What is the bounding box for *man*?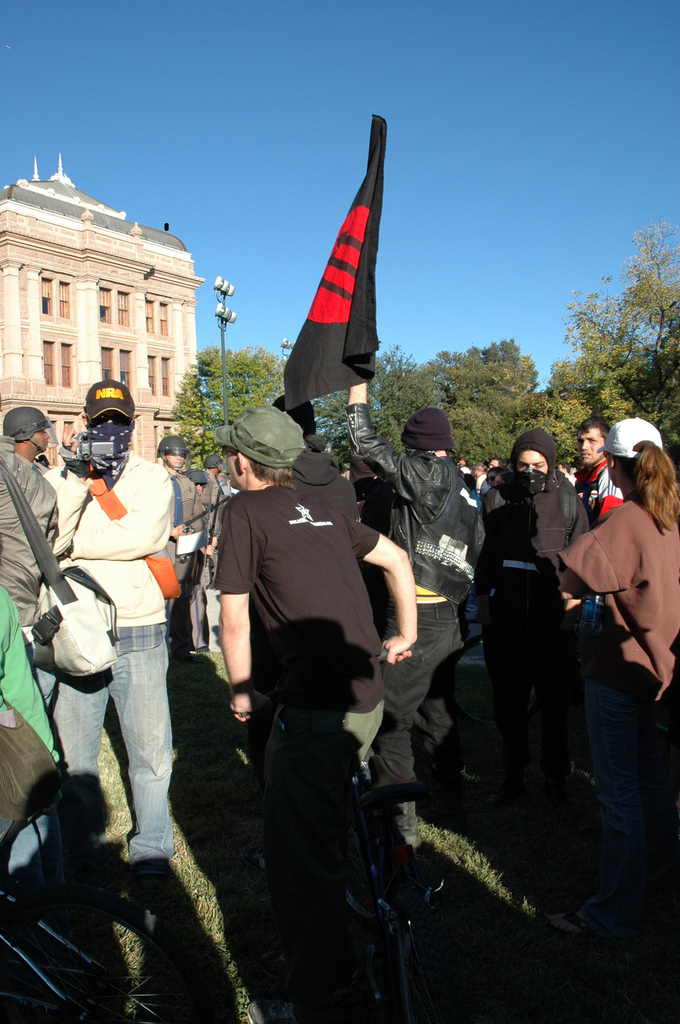
(209,452,422,991).
